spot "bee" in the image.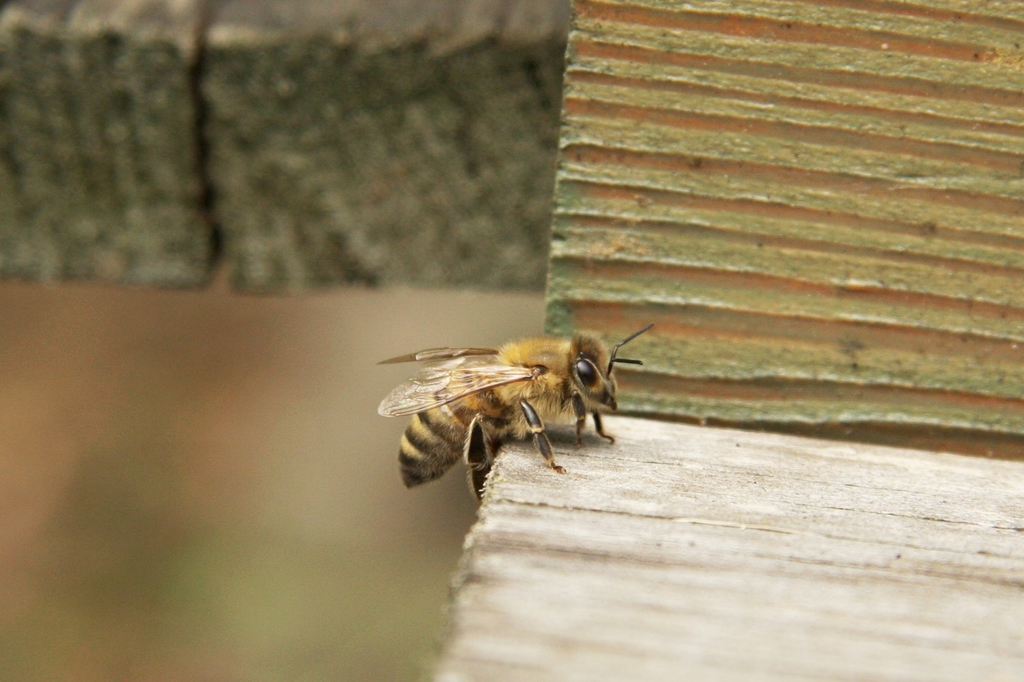
"bee" found at box(374, 317, 653, 498).
